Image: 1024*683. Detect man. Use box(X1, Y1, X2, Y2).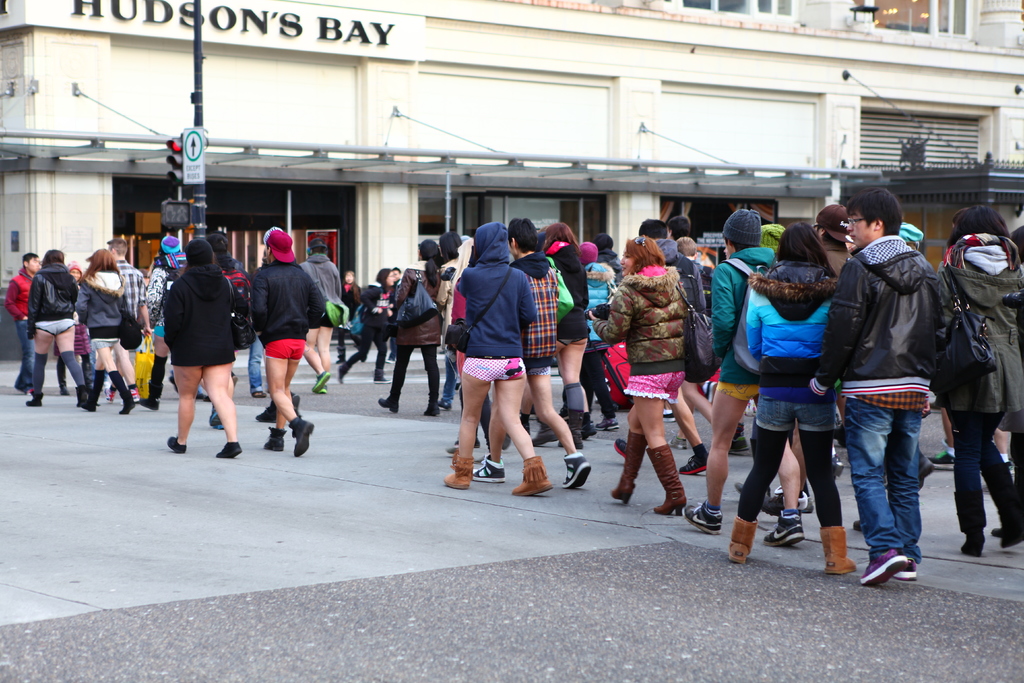
box(252, 229, 322, 454).
